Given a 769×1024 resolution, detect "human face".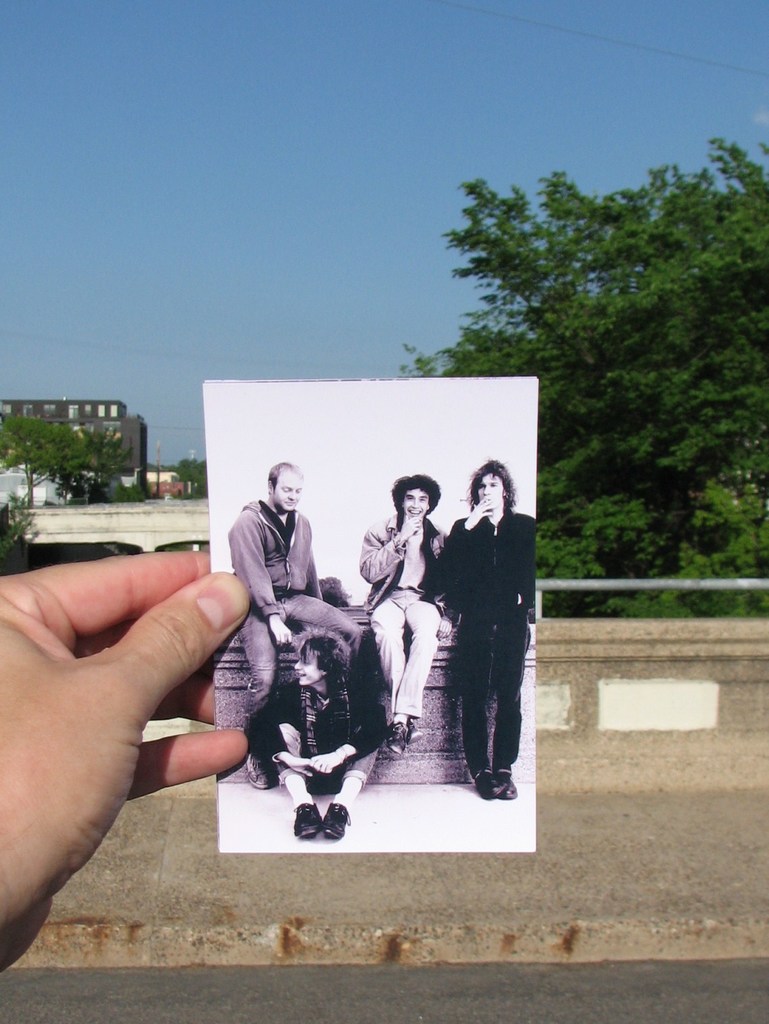
294:656:322:685.
